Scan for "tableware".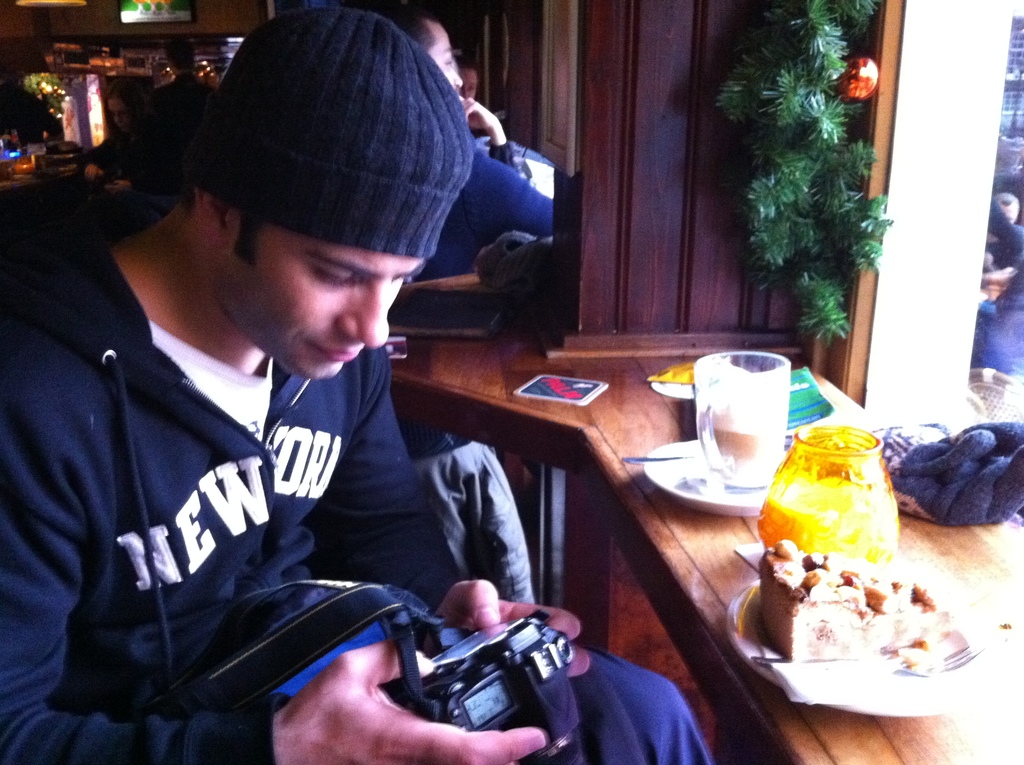
Scan result: 722,574,979,715.
